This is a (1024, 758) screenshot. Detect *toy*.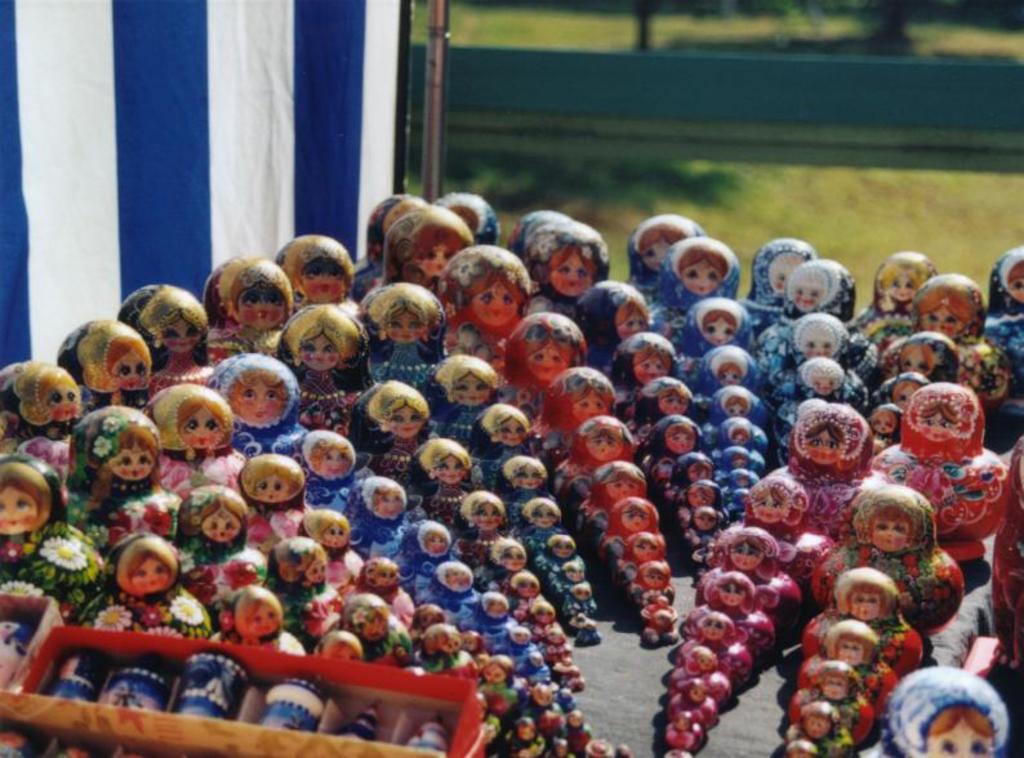
bbox=(80, 530, 212, 641).
